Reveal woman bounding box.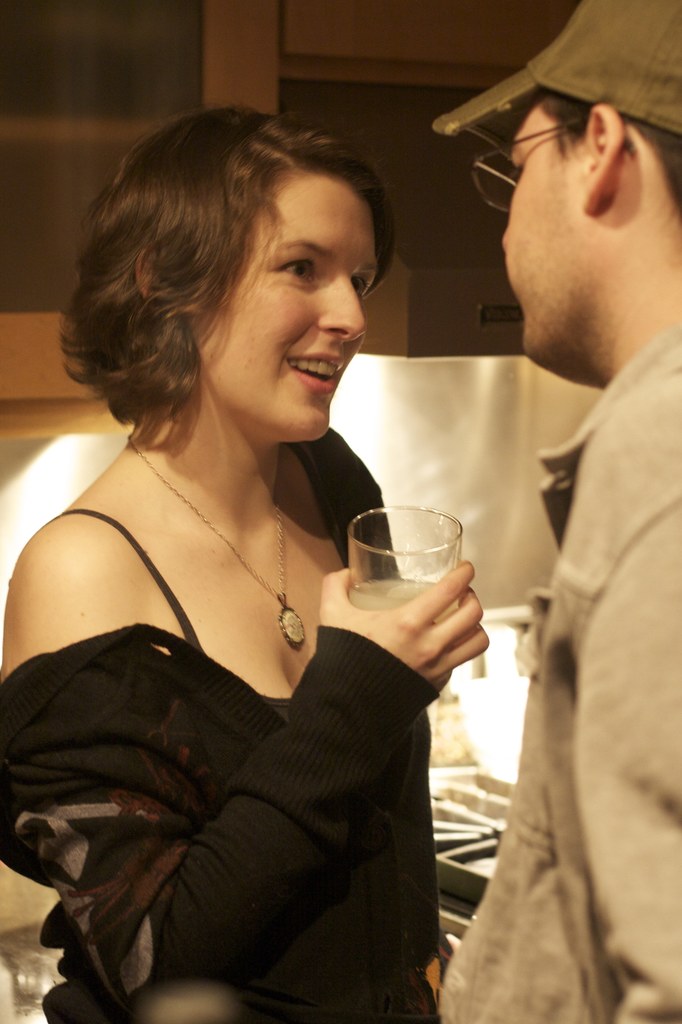
Revealed: [left=14, top=86, right=501, bottom=1023].
